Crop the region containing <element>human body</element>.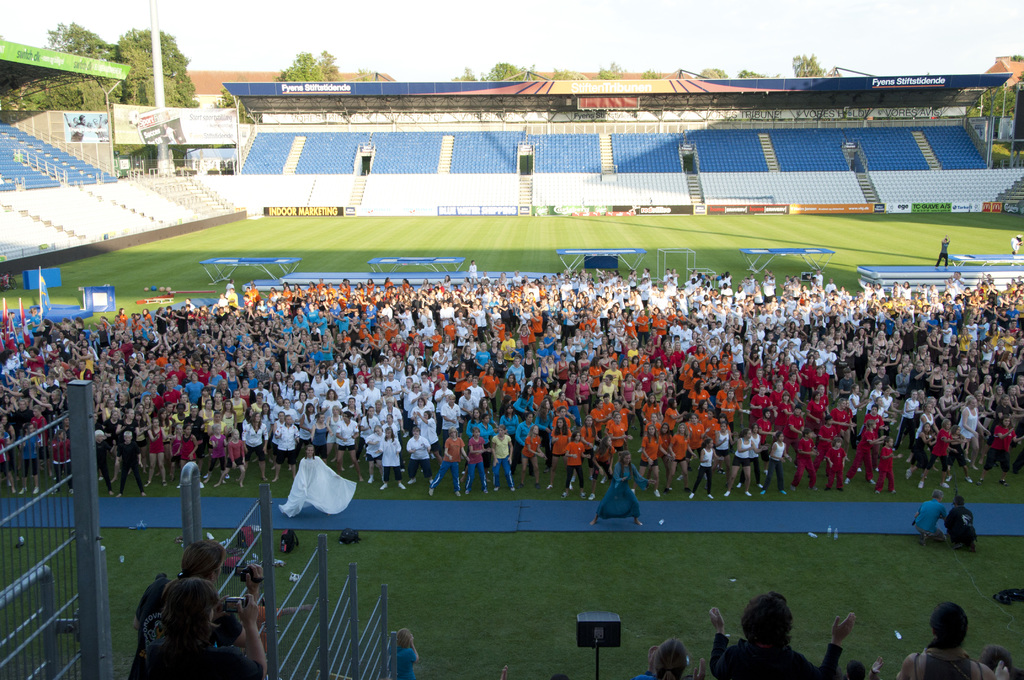
Crop region: (x1=396, y1=294, x2=404, y2=304).
